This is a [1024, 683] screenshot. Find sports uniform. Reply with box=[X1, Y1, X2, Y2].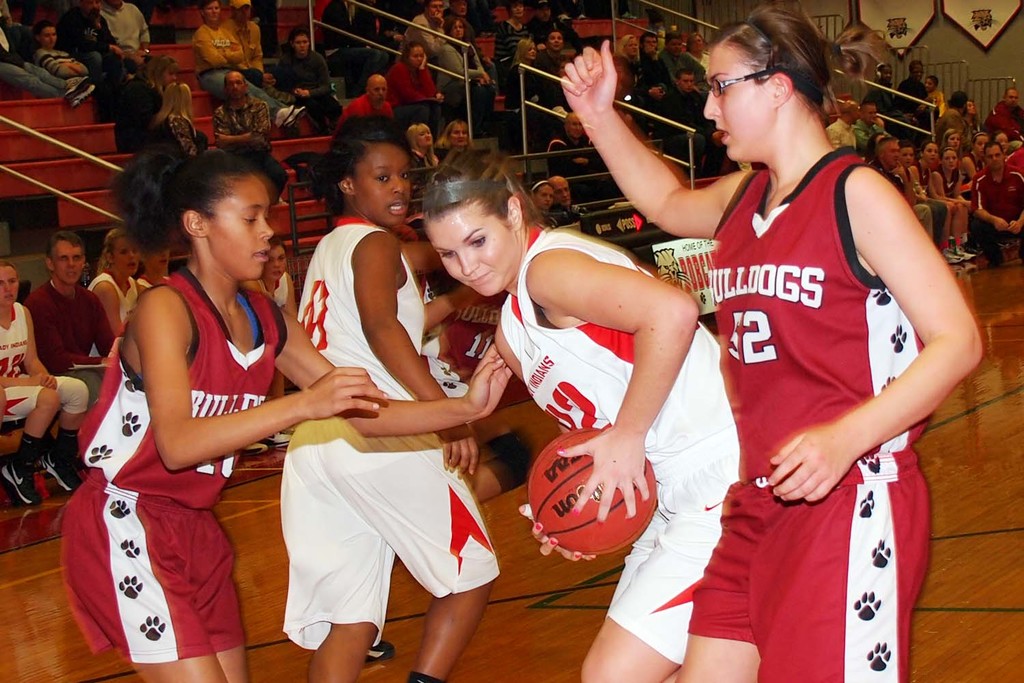
box=[23, 280, 109, 404].
